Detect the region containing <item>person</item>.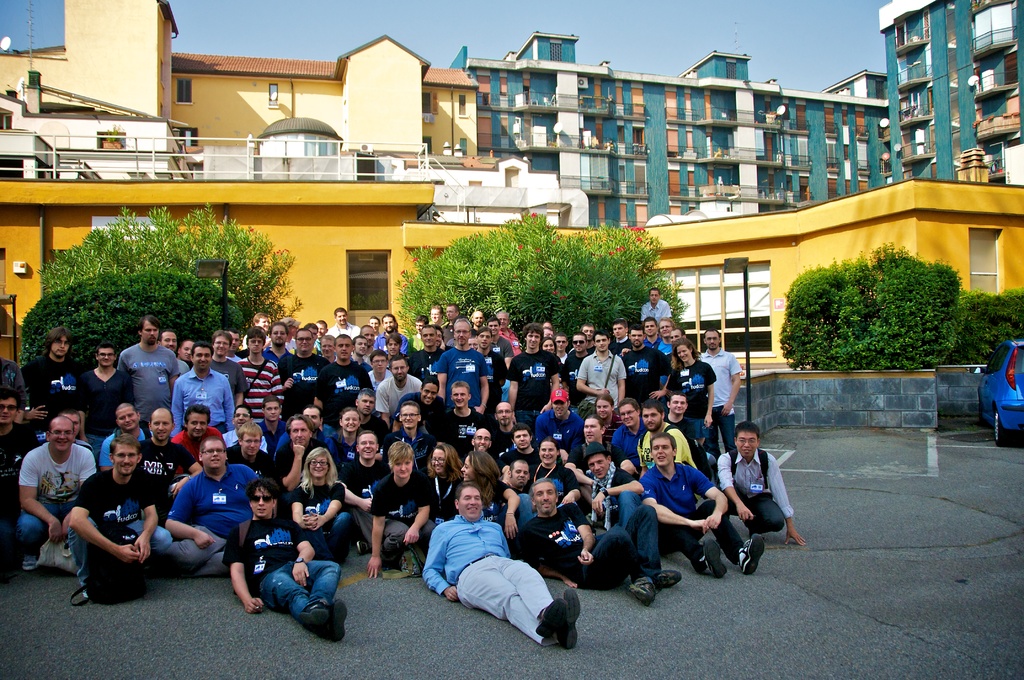
select_region(563, 417, 634, 530).
